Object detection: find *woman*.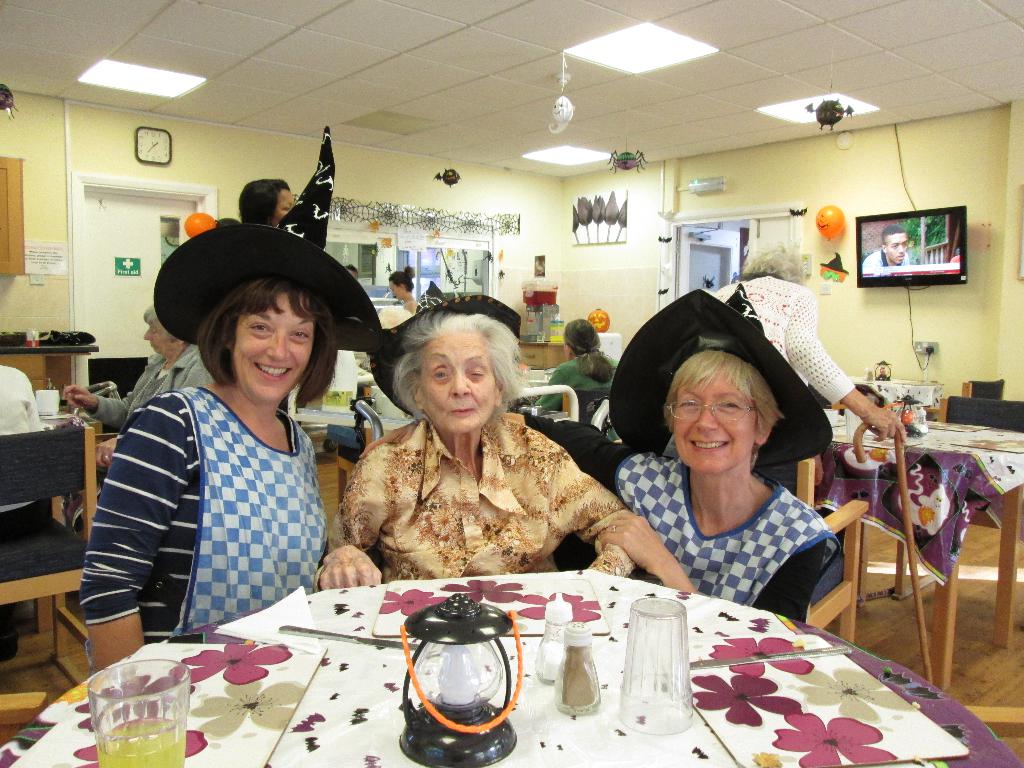
box=[610, 285, 848, 635].
